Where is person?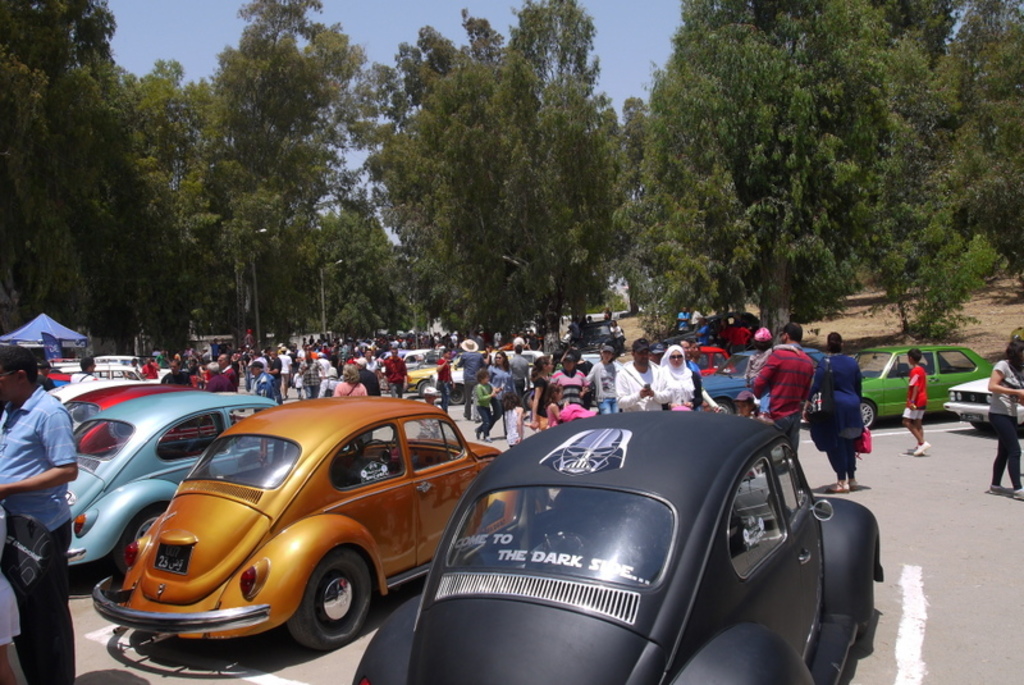
box(200, 362, 233, 393).
